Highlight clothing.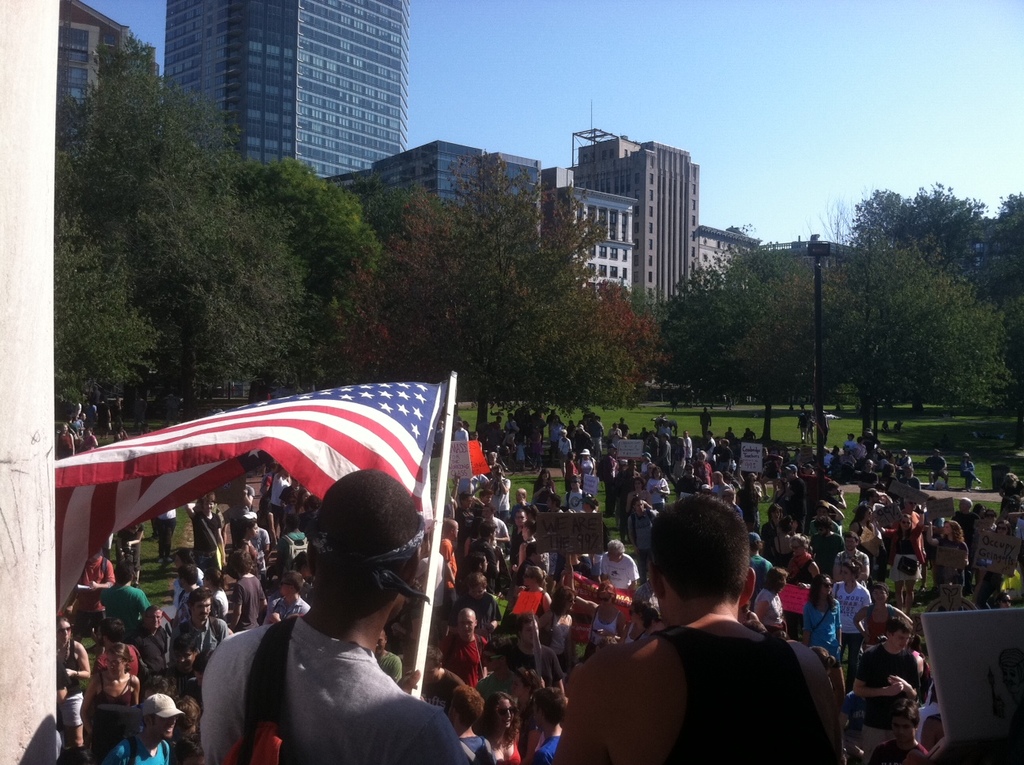
Highlighted region: (left=223, top=541, right=259, bottom=573).
